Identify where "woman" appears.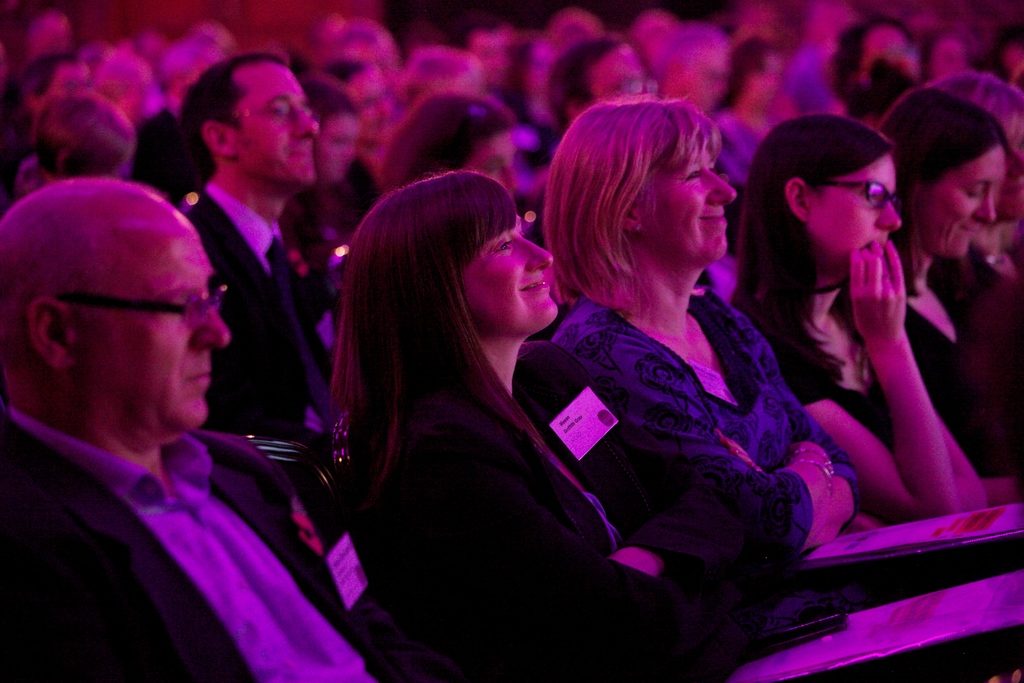
Appears at 732,110,1018,523.
